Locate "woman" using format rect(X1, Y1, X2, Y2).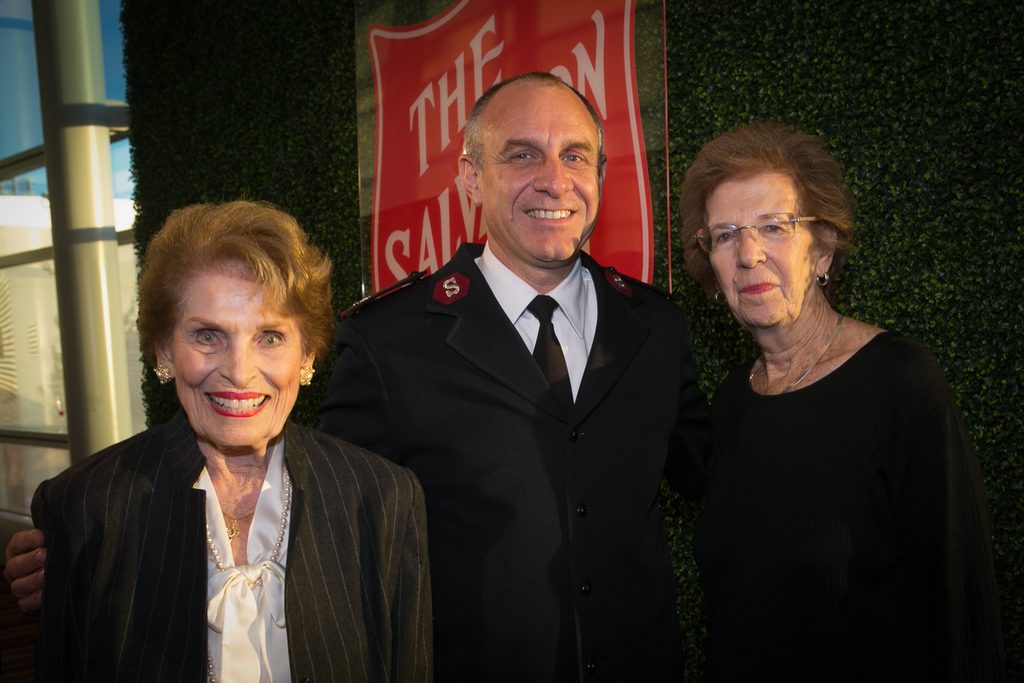
rect(51, 191, 410, 682).
